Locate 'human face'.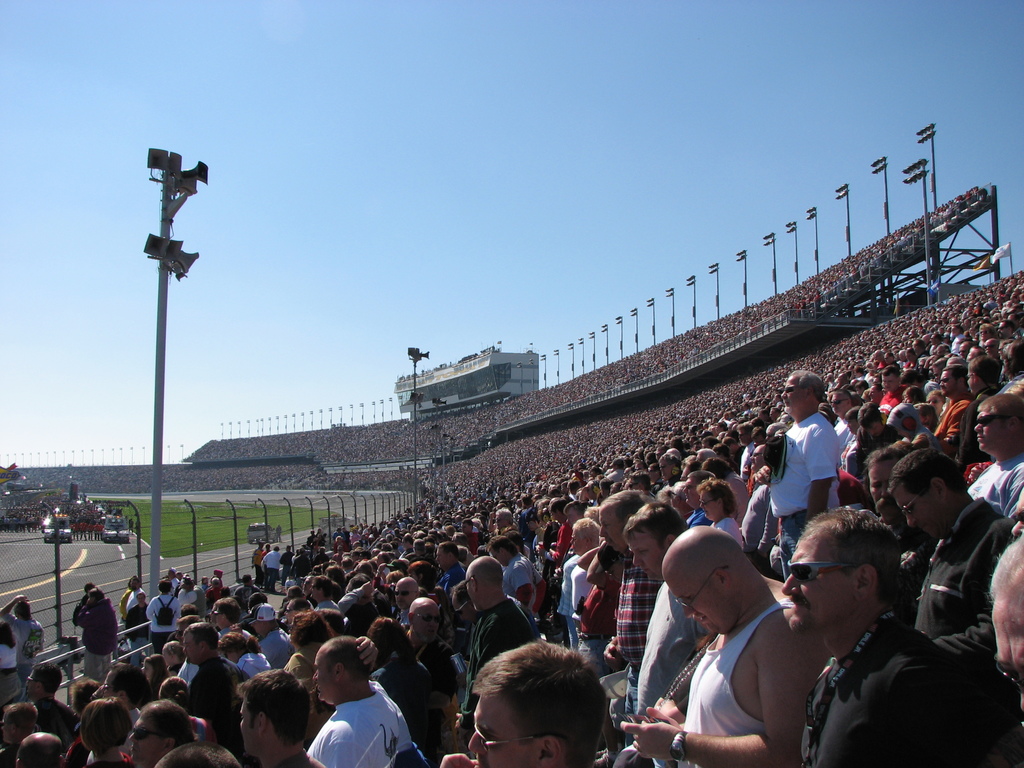
Bounding box: box(99, 670, 116, 695).
